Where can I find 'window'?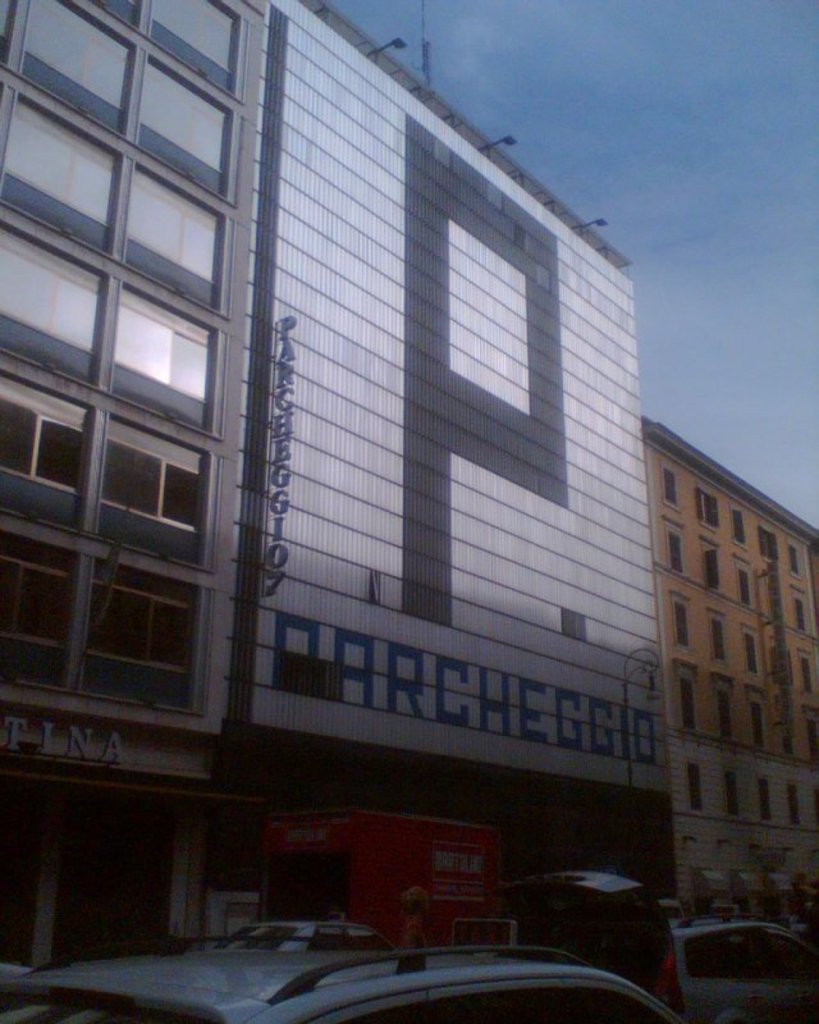
You can find it at bbox(697, 494, 715, 525).
